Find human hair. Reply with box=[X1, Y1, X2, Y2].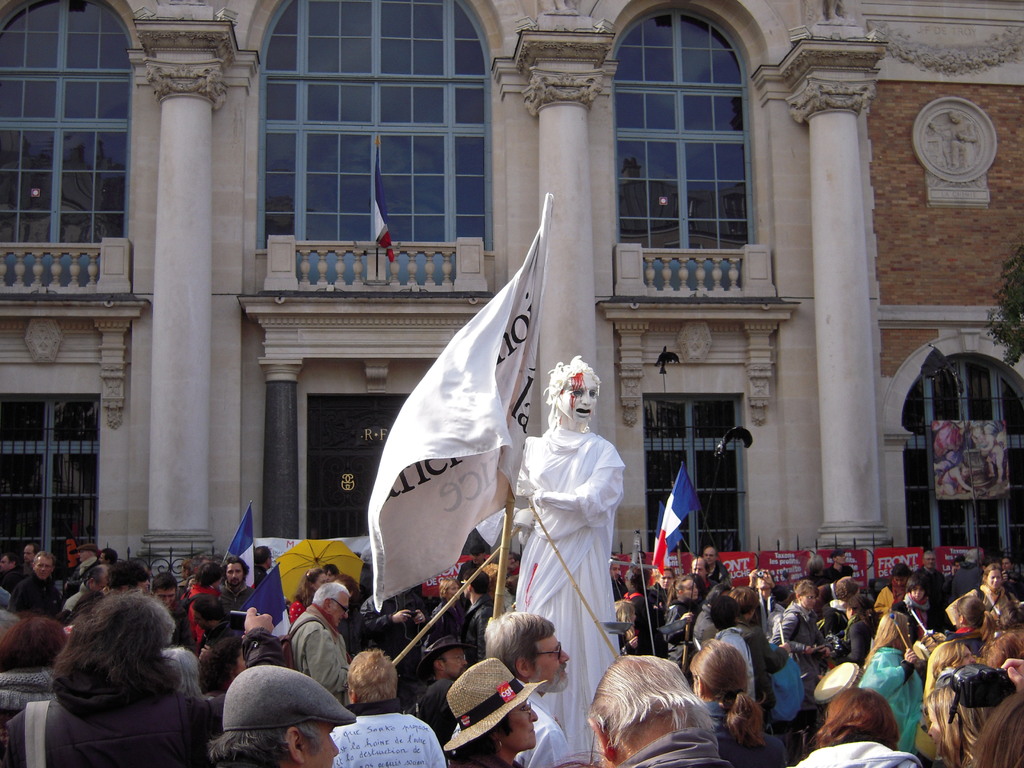
box=[866, 611, 906, 664].
